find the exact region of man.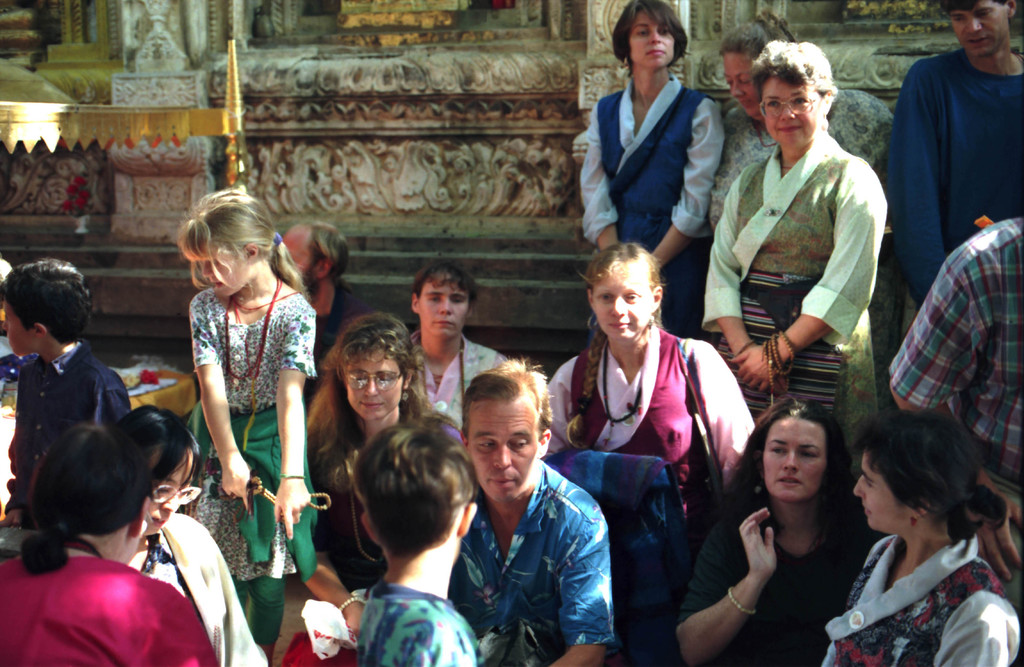
Exact region: 898:0:1020:273.
